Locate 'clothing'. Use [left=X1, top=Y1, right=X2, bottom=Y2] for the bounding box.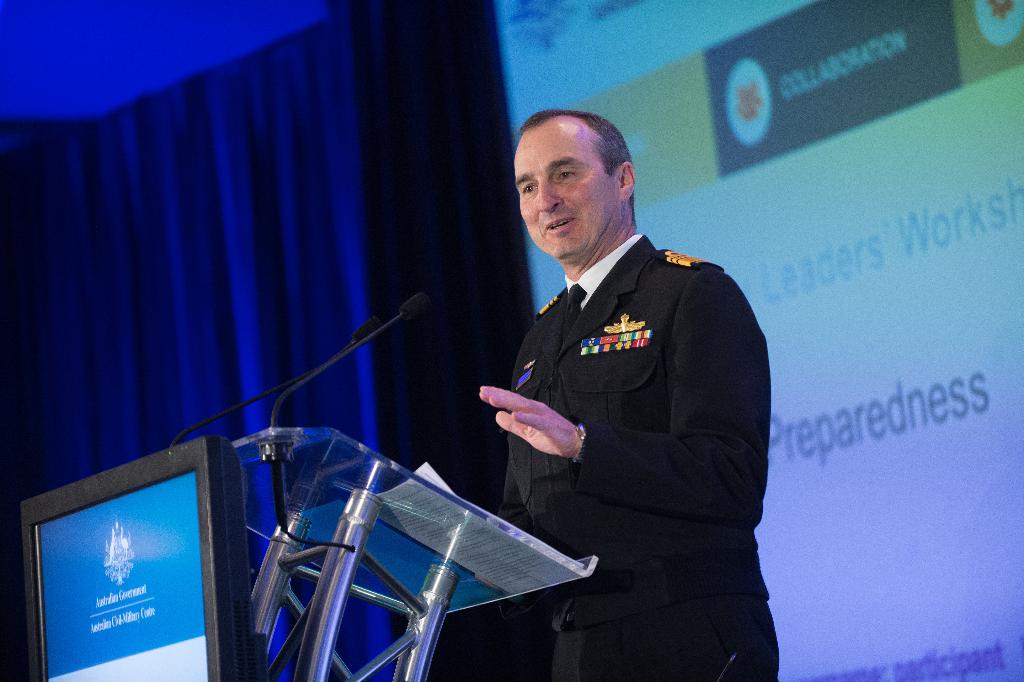
[left=465, top=179, right=772, bottom=654].
